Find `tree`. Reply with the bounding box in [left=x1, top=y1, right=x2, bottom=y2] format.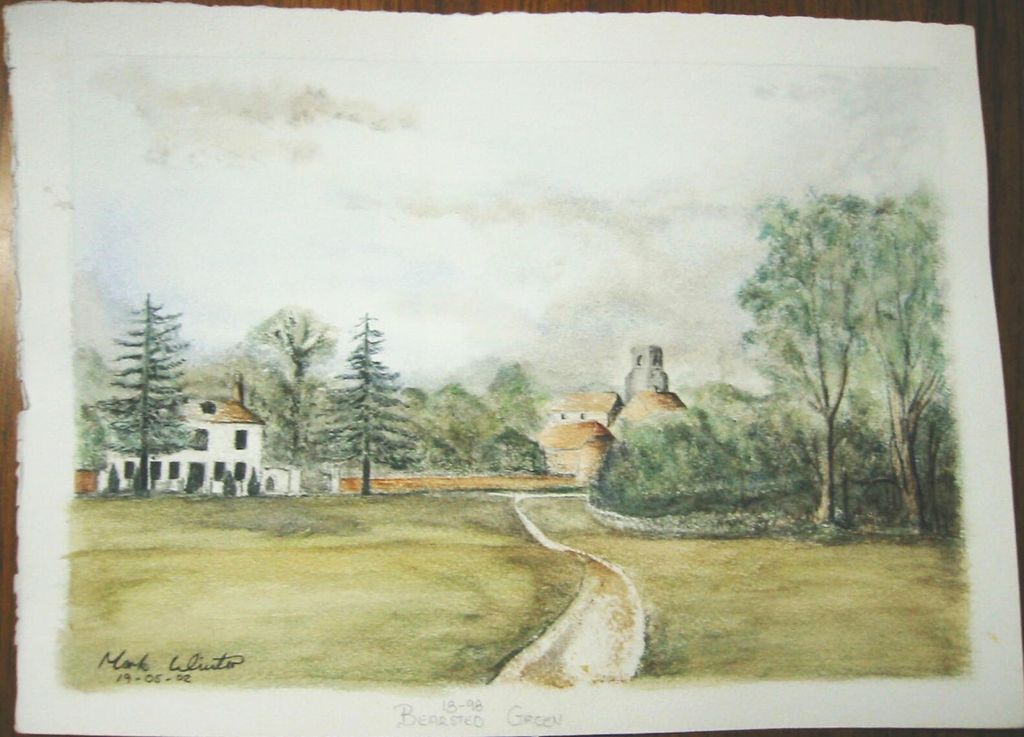
[left=724, top=187, right=958, bottom=535].
